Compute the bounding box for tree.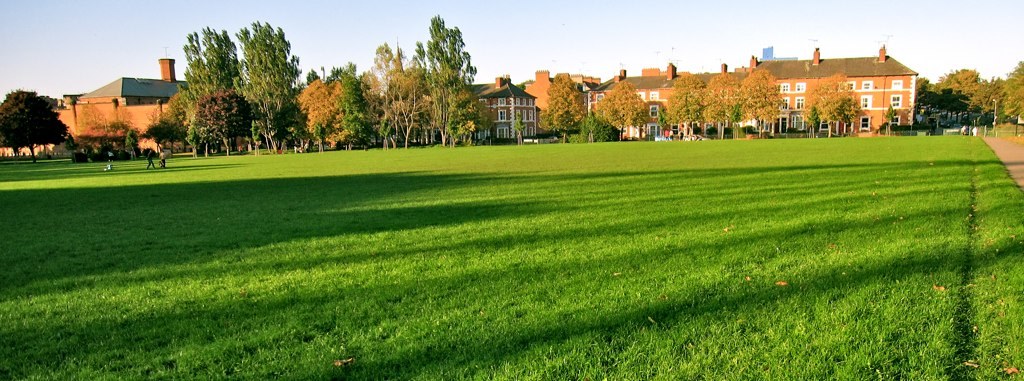
l=2, t=70, r=58, b=144.
